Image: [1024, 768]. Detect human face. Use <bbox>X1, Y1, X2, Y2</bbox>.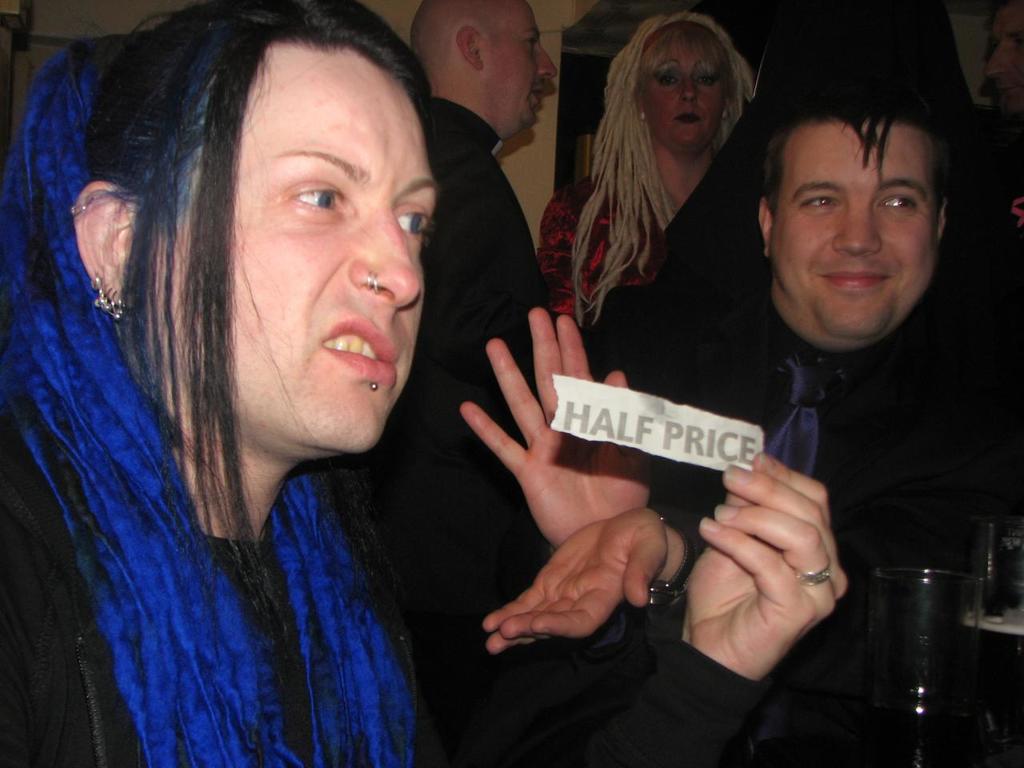
<bbox>170, 54, 442, 458</bbox>.
